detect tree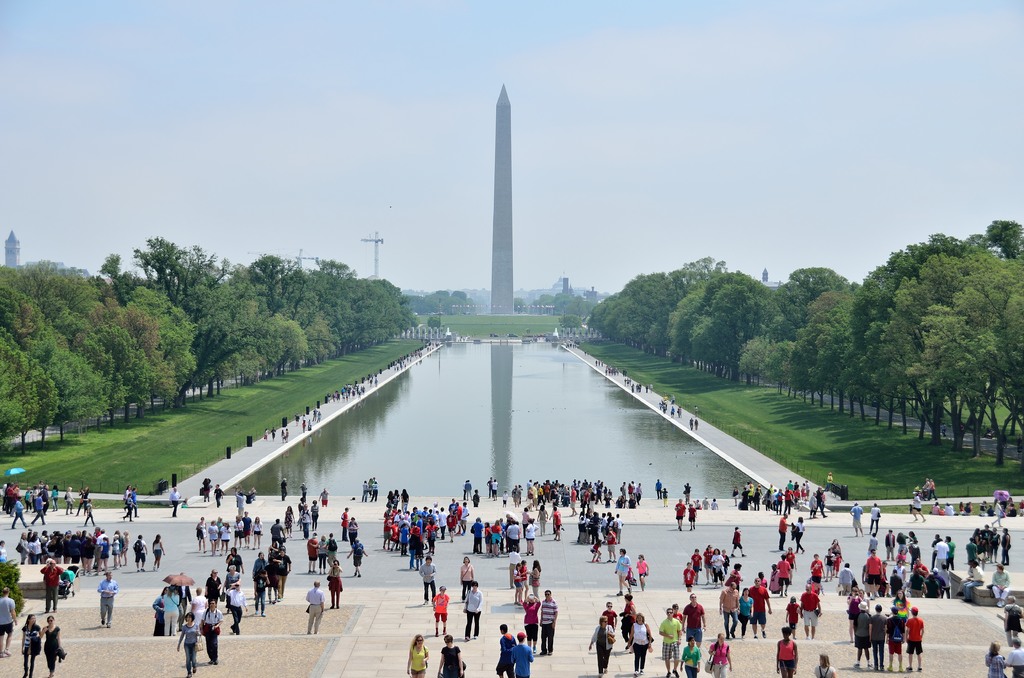
{"x1": 589, "y1": 294, "x2": 624, "y2": 348}
